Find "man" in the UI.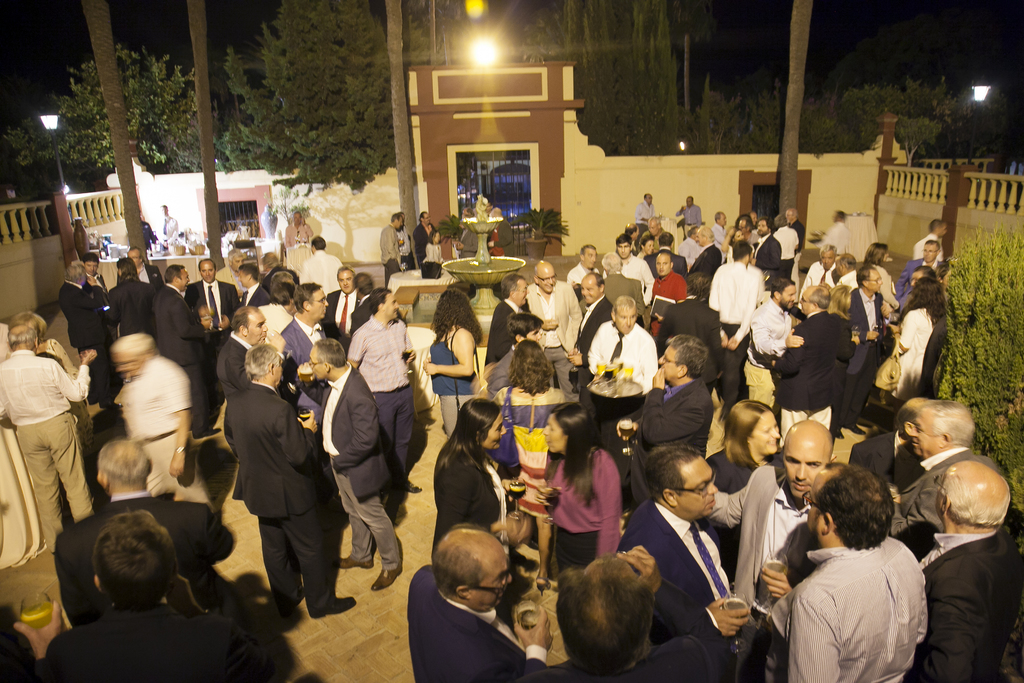
UI element at {"left": 862, "top": 394, "right": 1000, "bottom": 563}.
